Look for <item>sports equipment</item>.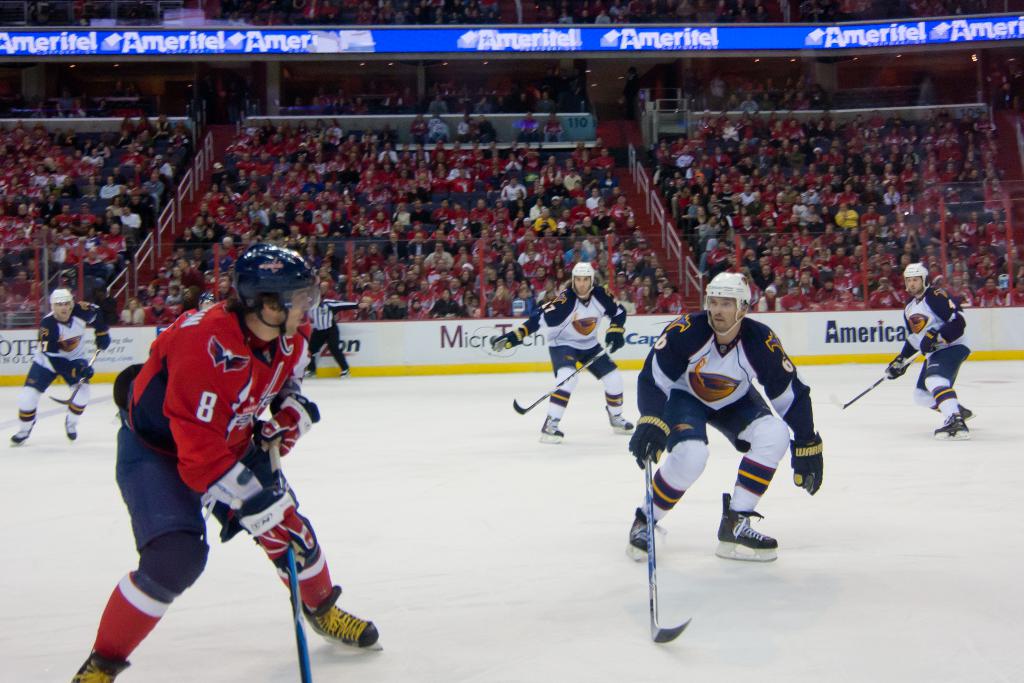
Found: (x1=334, y1=364, x2=347, y2=374).
